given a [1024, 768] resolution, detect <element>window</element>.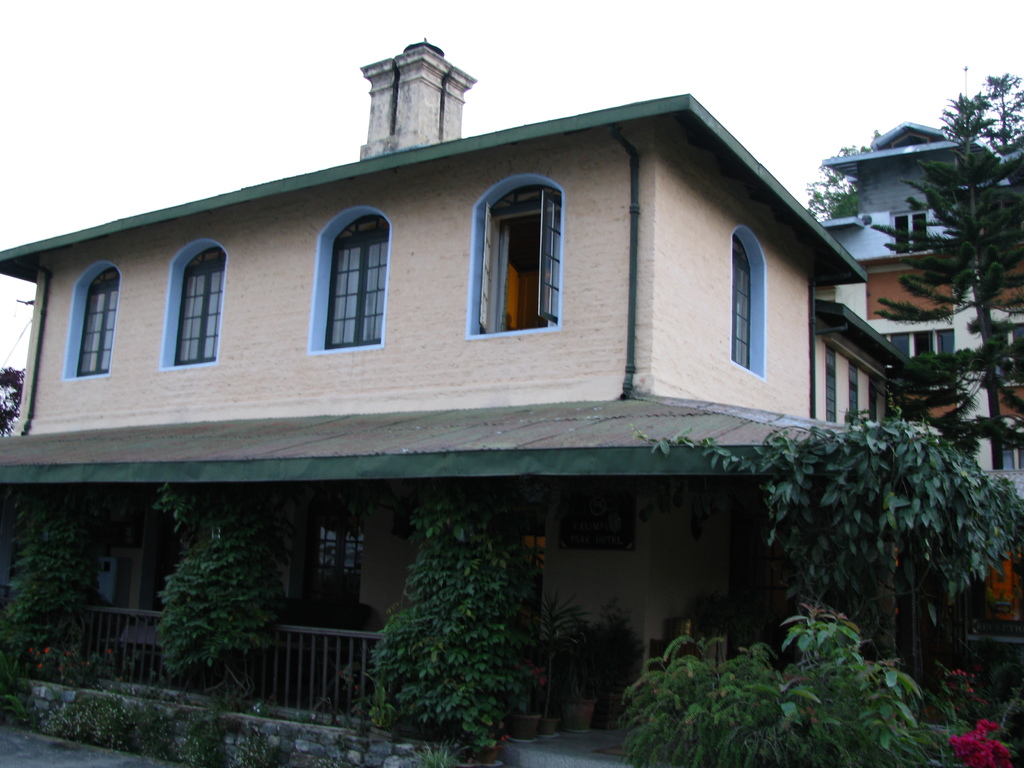
<bbox>726, 250, 756, 367</bbox>.
